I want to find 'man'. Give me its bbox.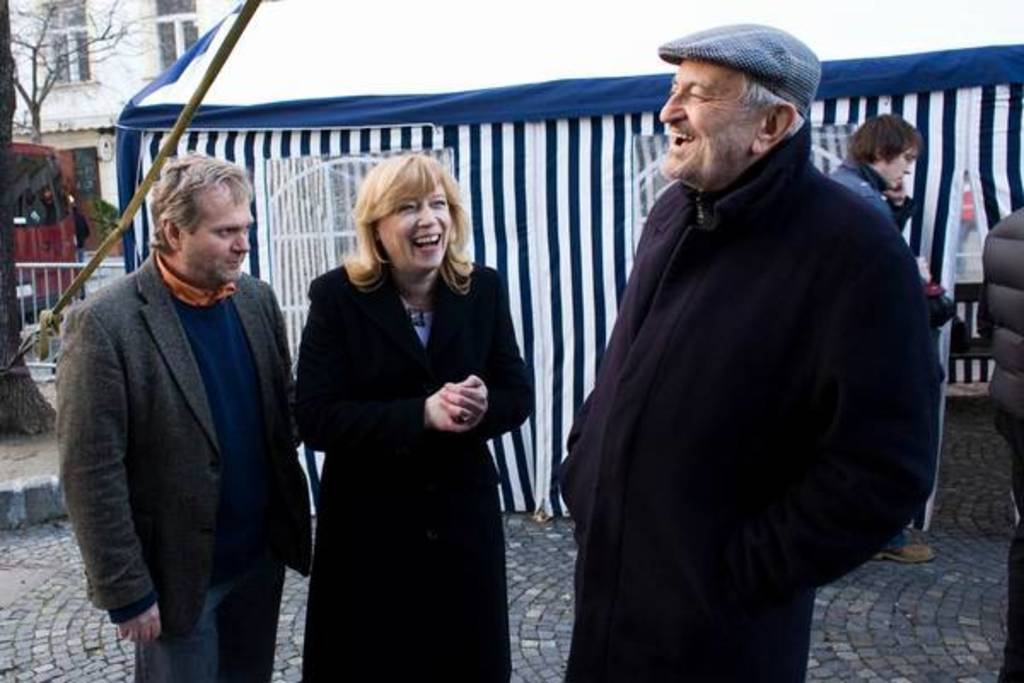
<region>829, 113, 935, 570</region>.
